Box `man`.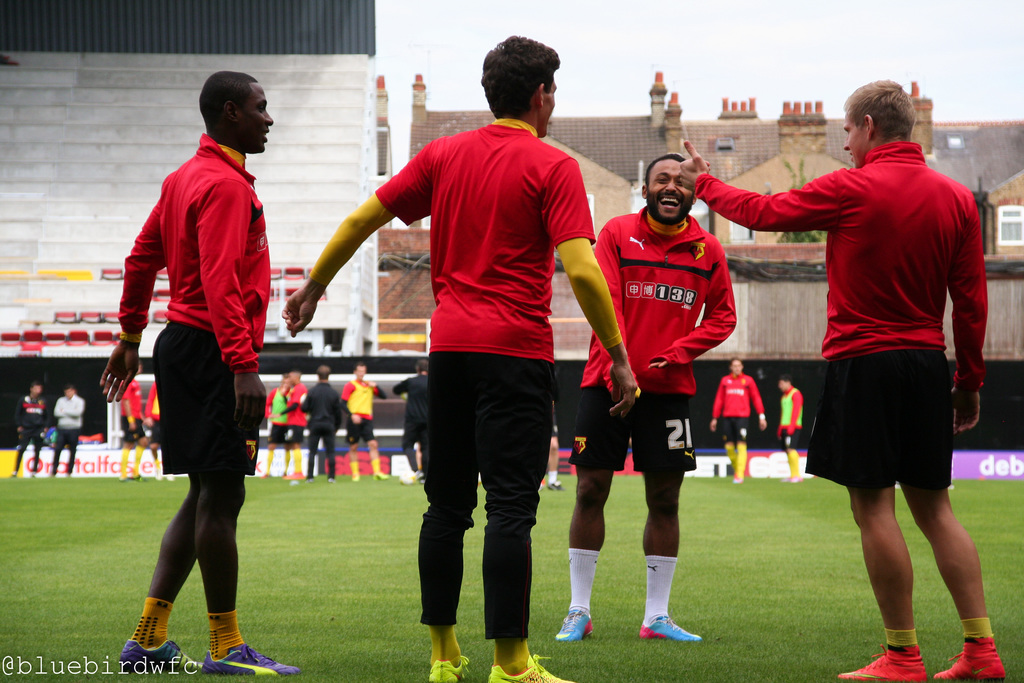
<box>282,30,652,682</box>.
